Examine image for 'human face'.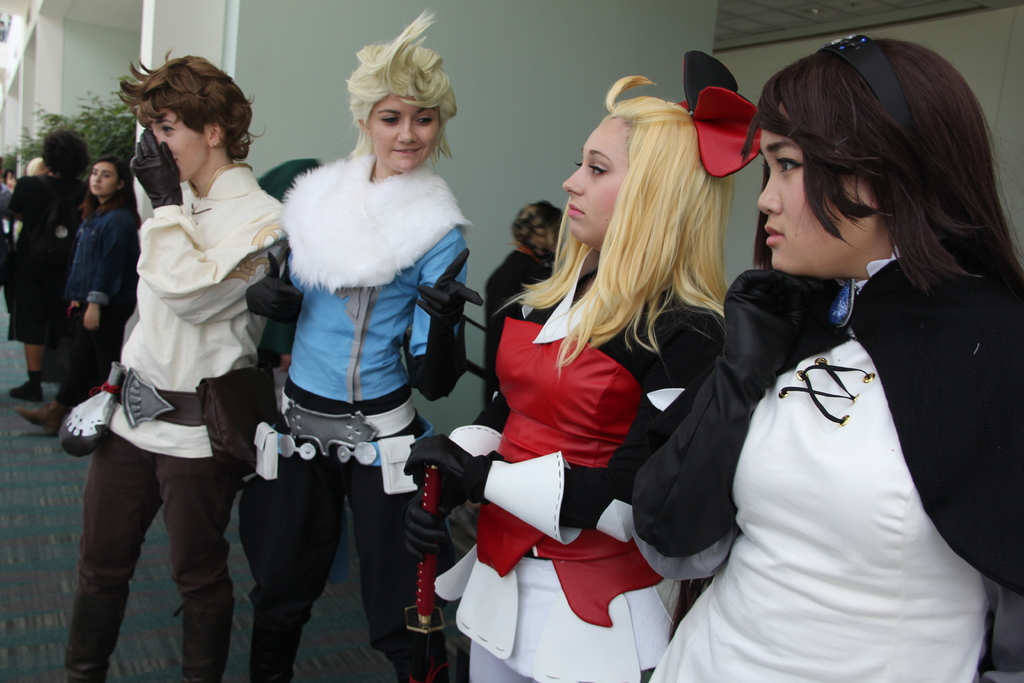
Examination result: crop(87, 163, 121, 194).
